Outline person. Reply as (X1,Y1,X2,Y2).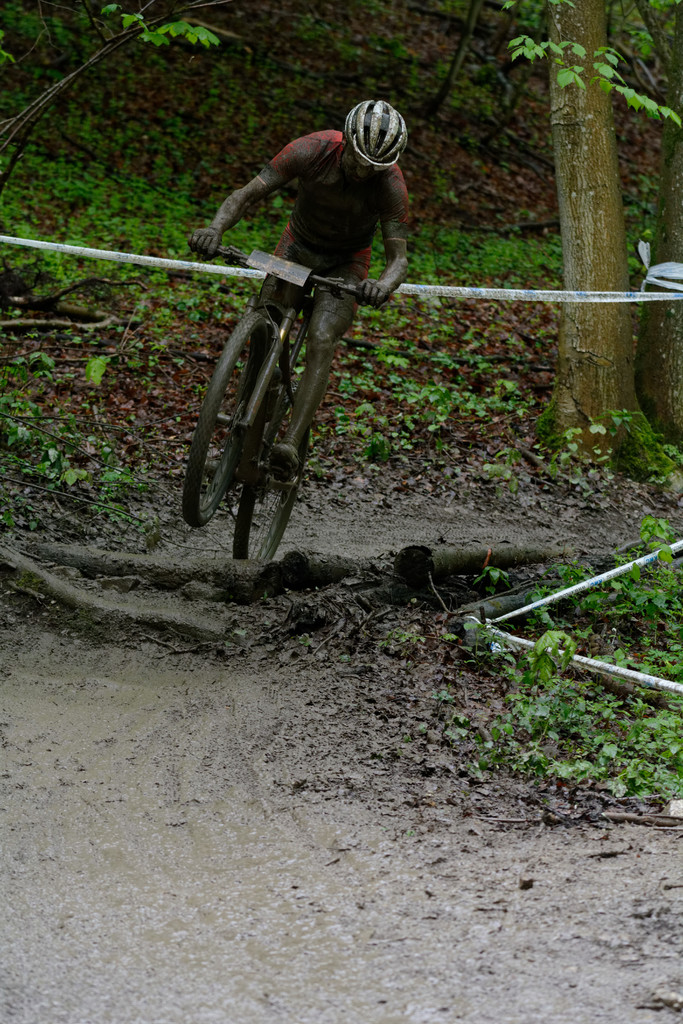
(174,105,414,484).
